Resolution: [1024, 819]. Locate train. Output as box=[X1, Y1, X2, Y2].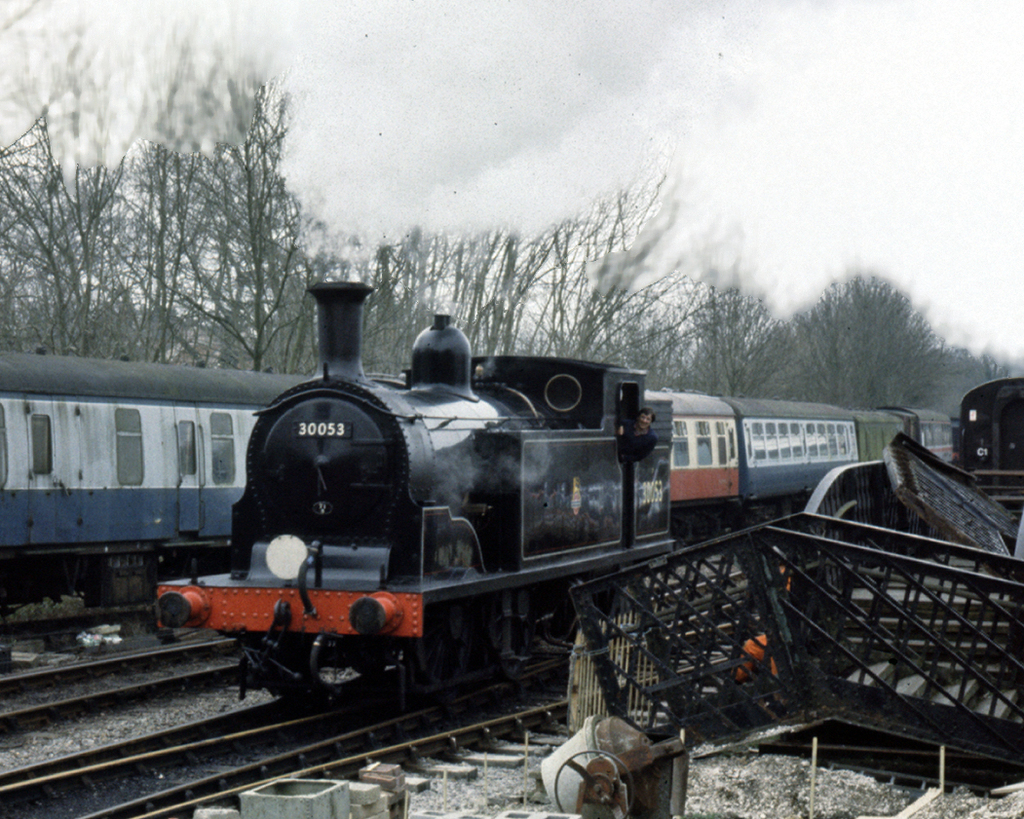
box=[149, 291, 687, 703].
